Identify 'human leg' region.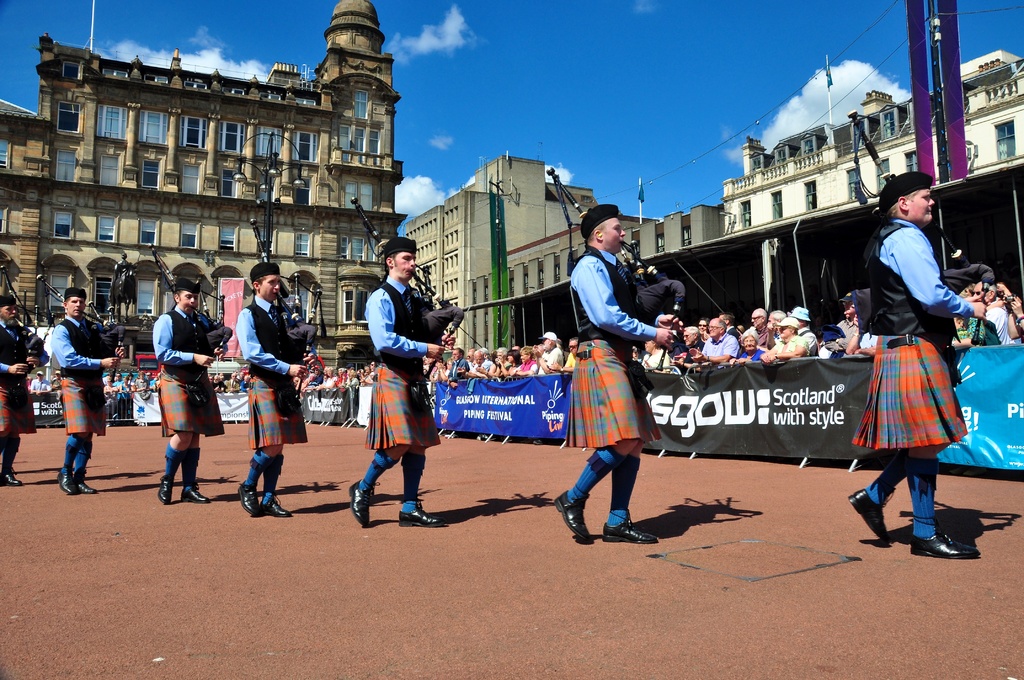
Region: <bbox>908, 450, 980, 558</bbox>.
